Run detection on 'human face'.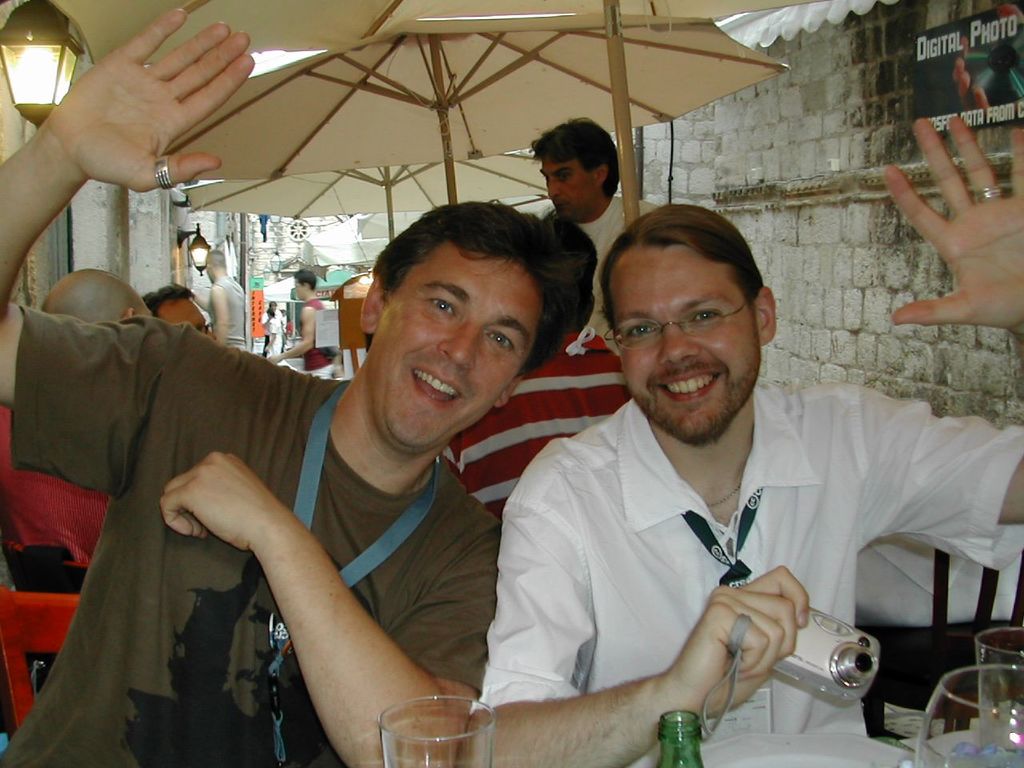
Result: (x1=374, y1=246, x2=544, y2=454).
